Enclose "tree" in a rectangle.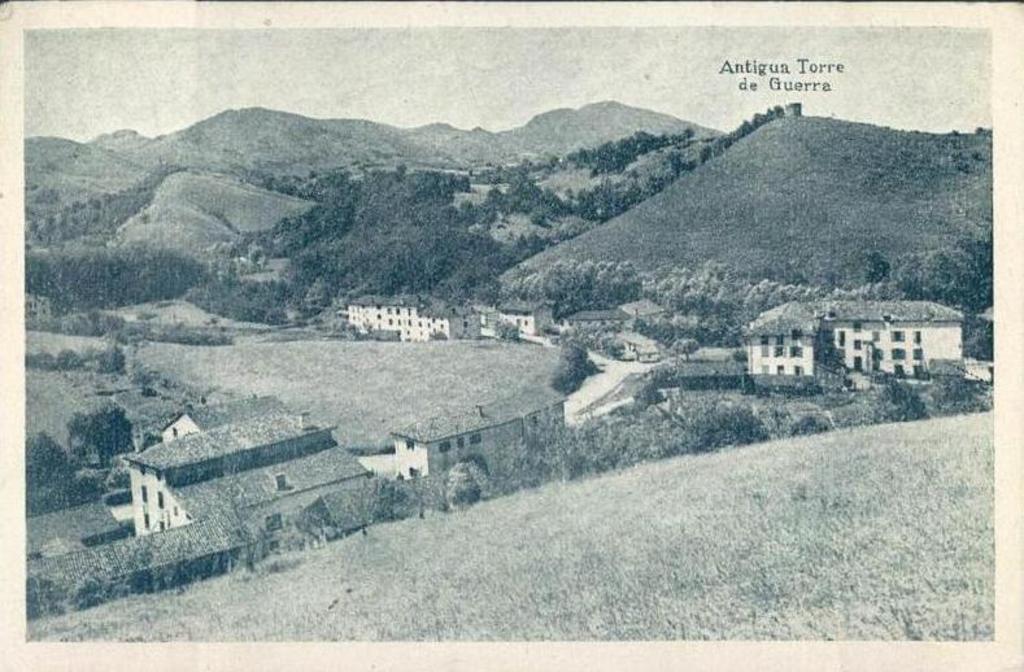
Rect(546, 336, 600, 394).
